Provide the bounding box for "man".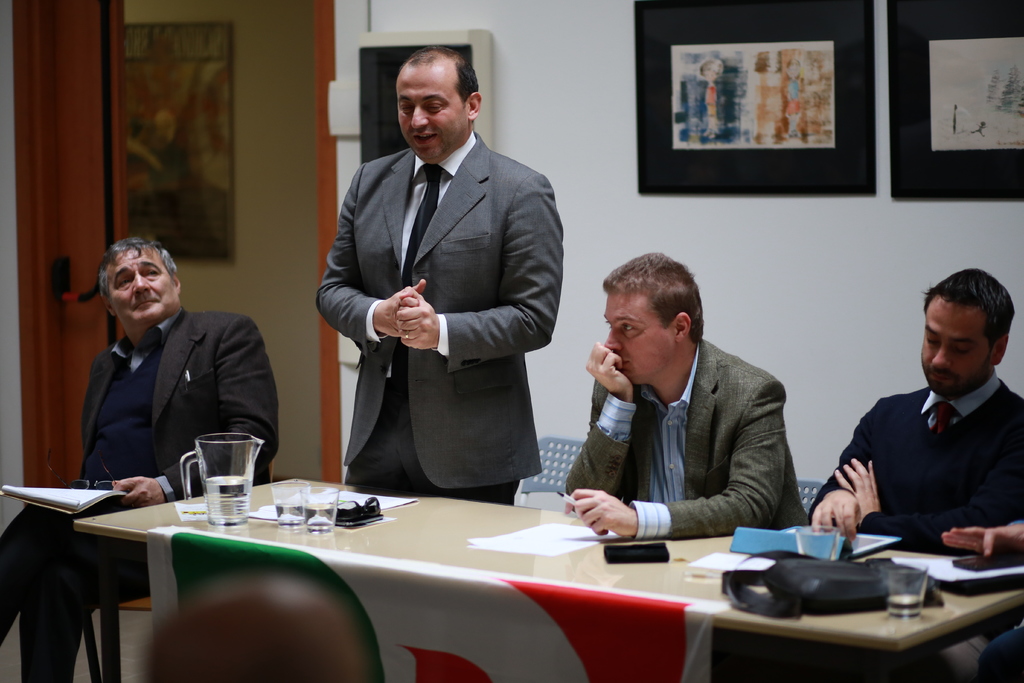
{"left": 564, "top": 249, "right": 815, "bottom": 547}.
